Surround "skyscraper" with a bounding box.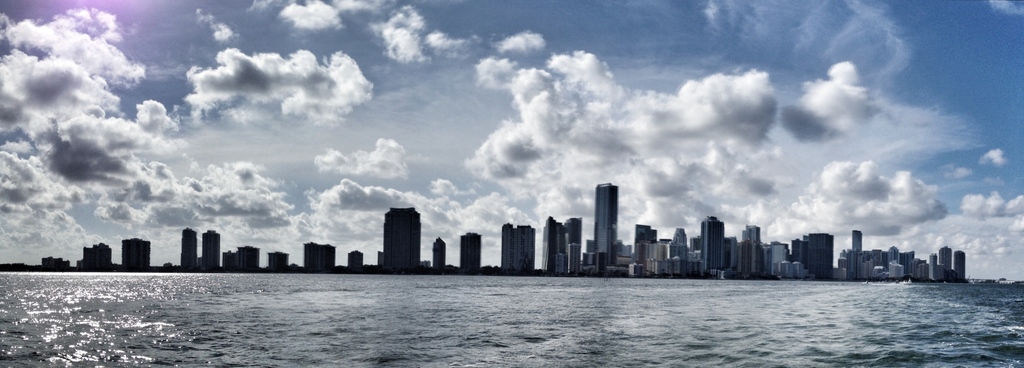
<bbox>635, 227, 656, 243</bbox>.
